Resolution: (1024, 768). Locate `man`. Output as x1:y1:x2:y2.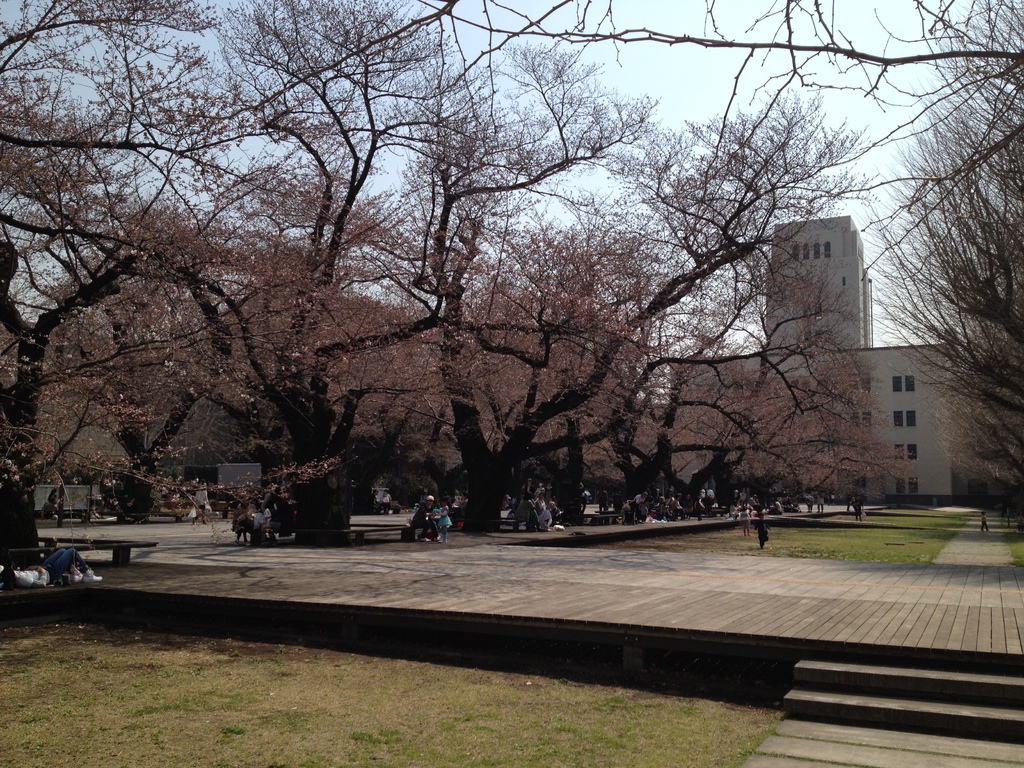
406:495:443:548.
